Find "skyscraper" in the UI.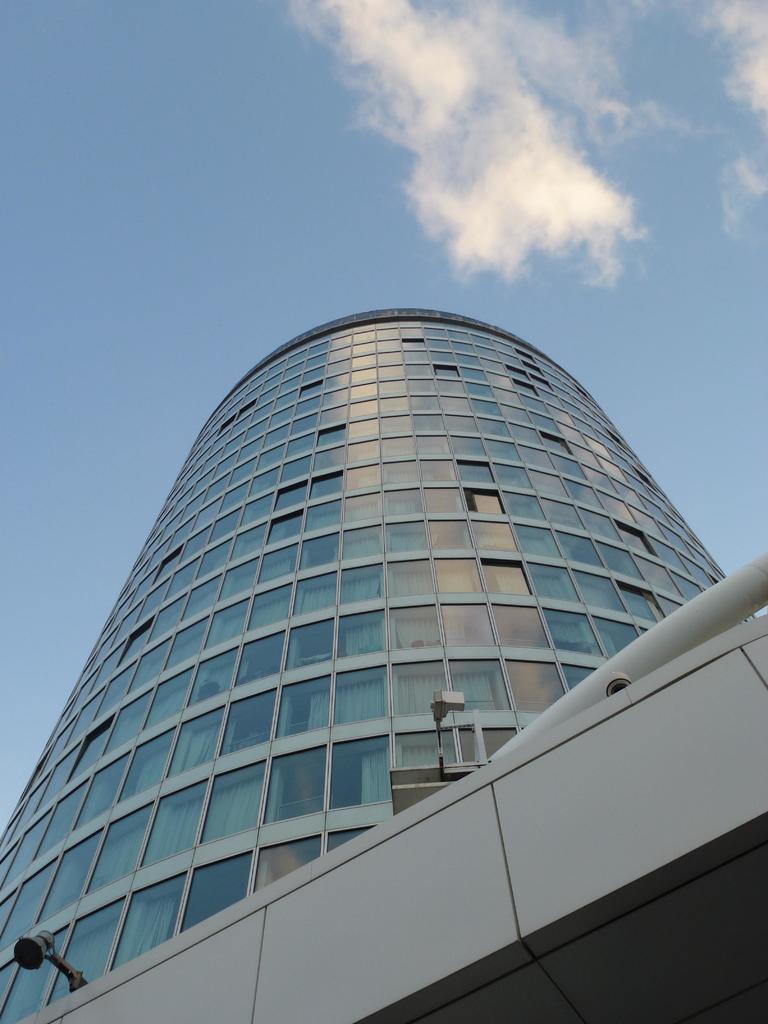
UI element at box(0, 318, 765, 1023).
